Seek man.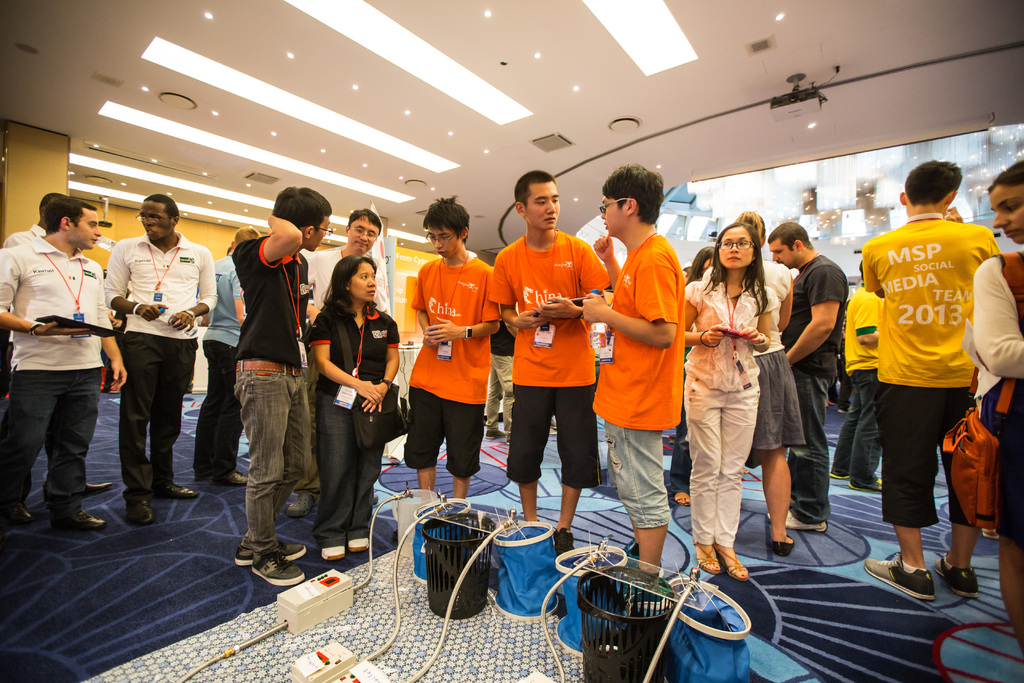
pyautogui.locateOnScreen(855, 159, 1005, 604).
